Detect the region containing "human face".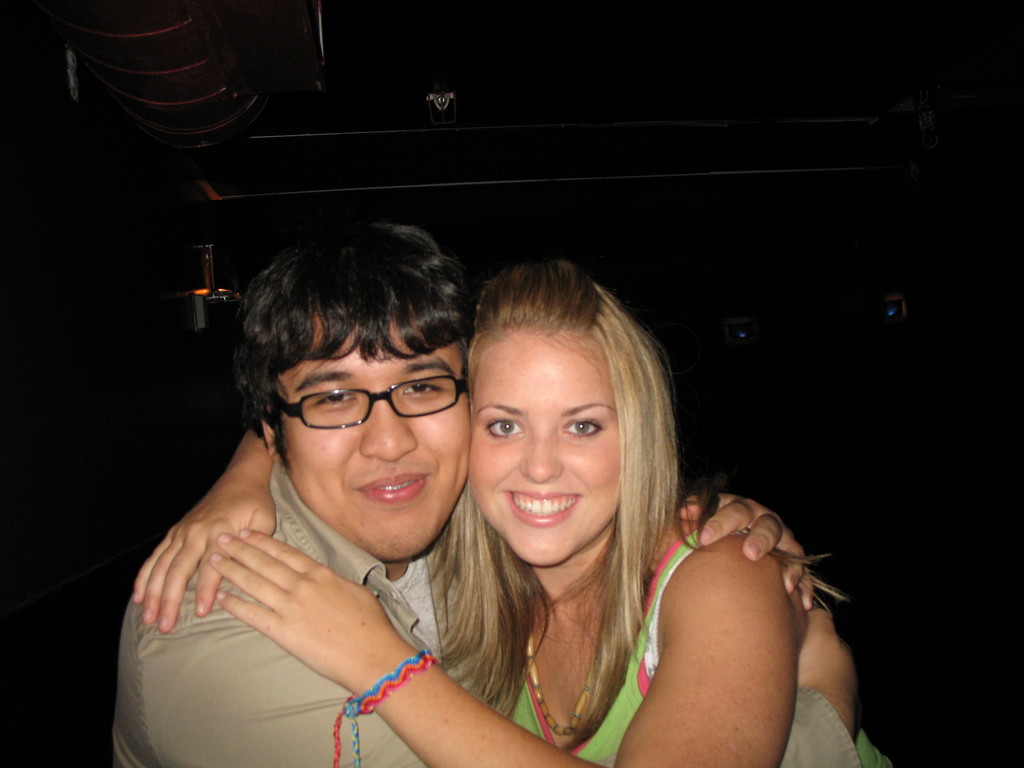
bbox=[287, 309, 467, 557].
